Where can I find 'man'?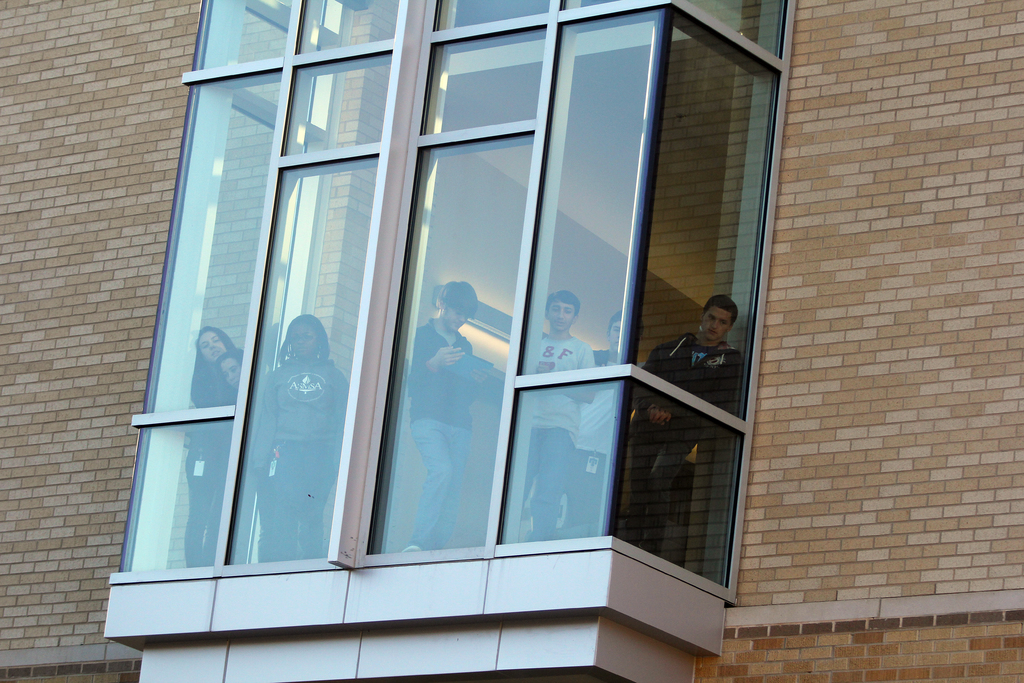
You can find it at 414, 273, 475, 559.
